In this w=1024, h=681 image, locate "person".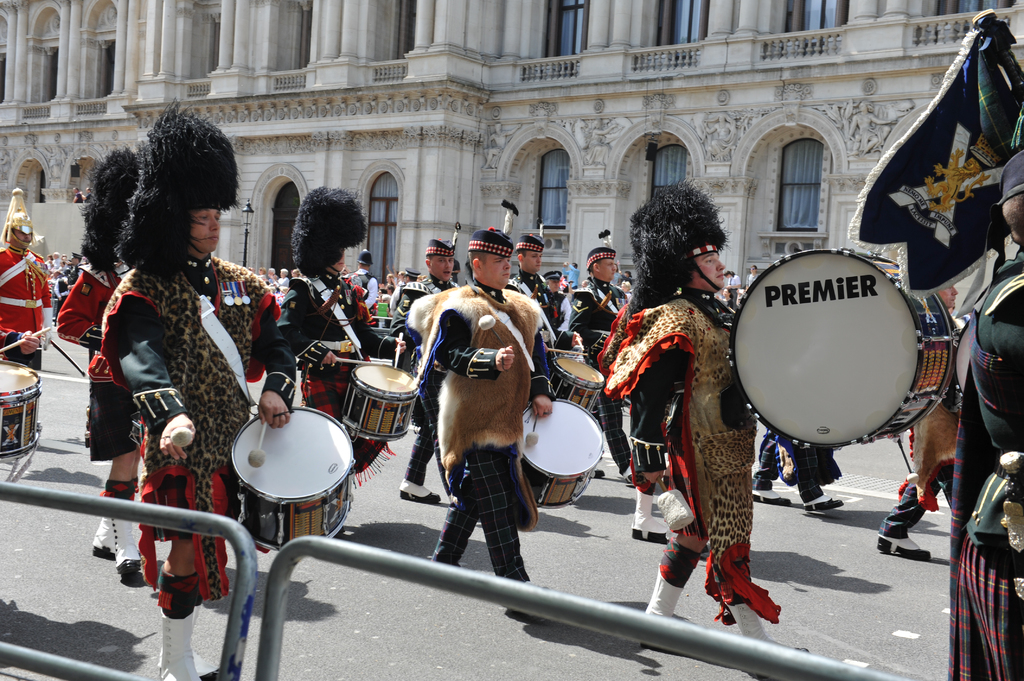
Bounding box: [54,252,84,317].
